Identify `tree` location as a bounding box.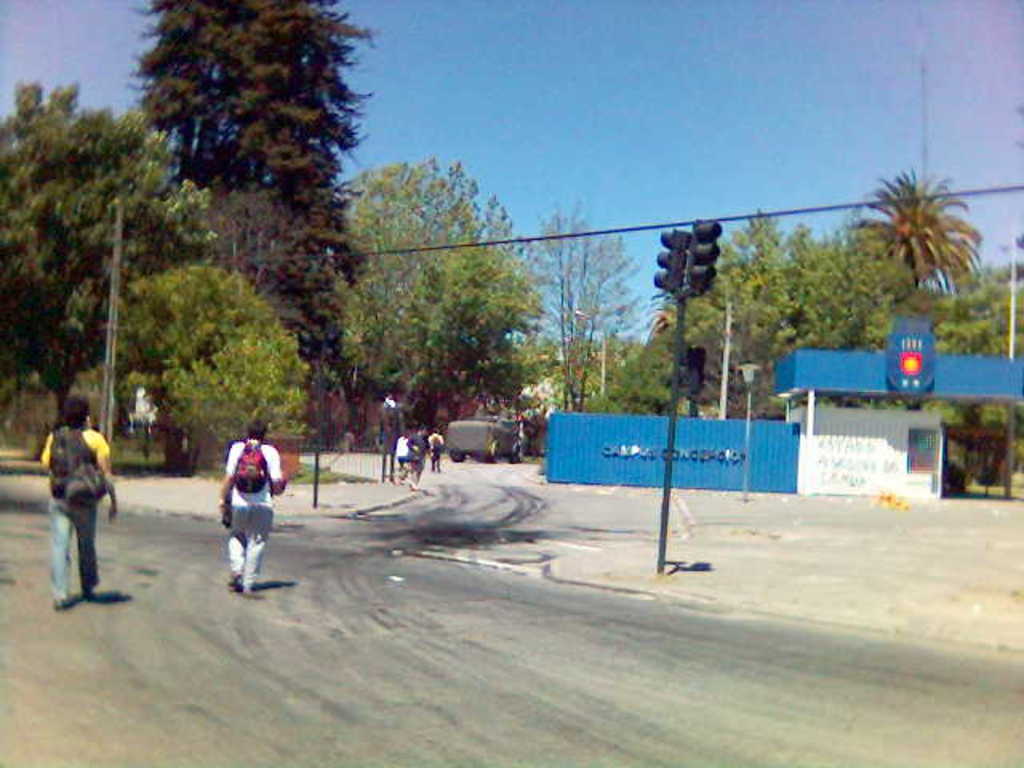
x1=837, y1=166, x2=995, y2=410.
